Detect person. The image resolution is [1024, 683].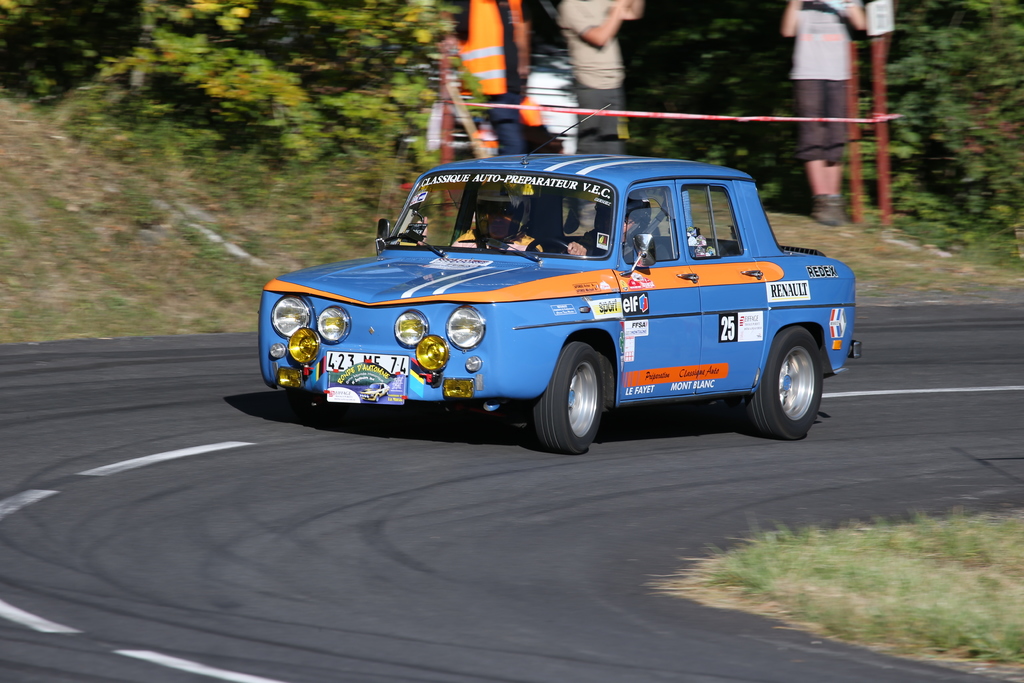
BBox(567, 205, 643, 263).
